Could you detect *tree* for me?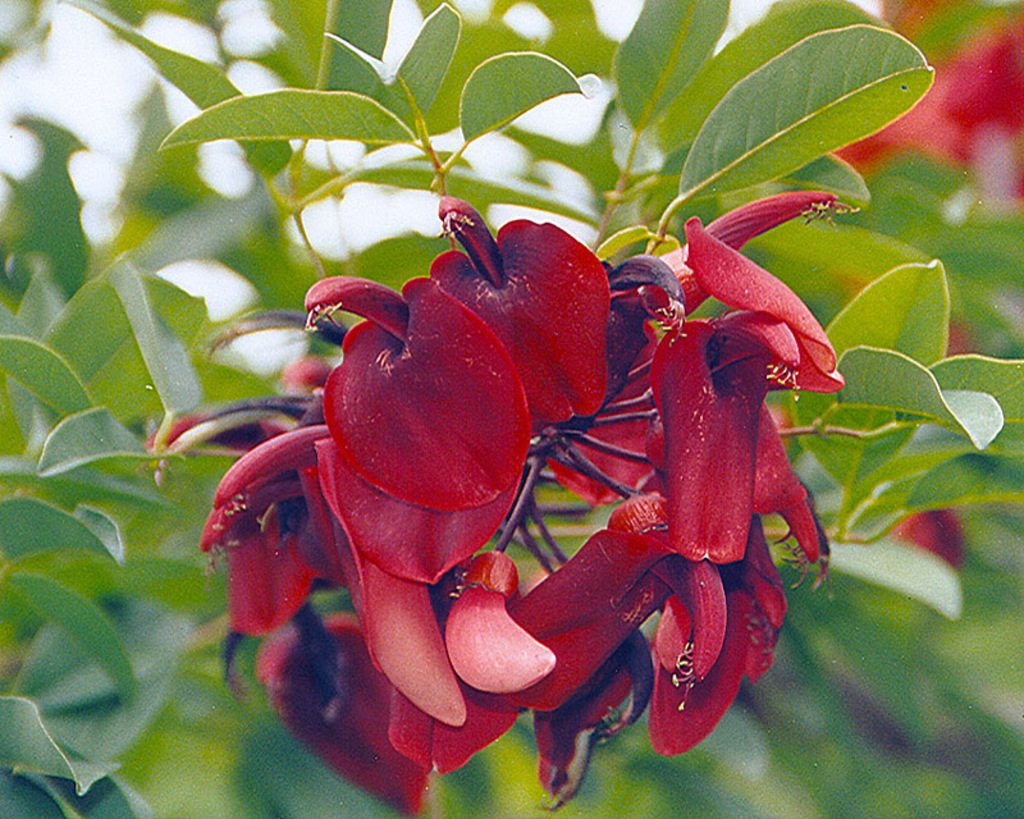
Detection result: <region>40, 31, 1005, 818</region>.
